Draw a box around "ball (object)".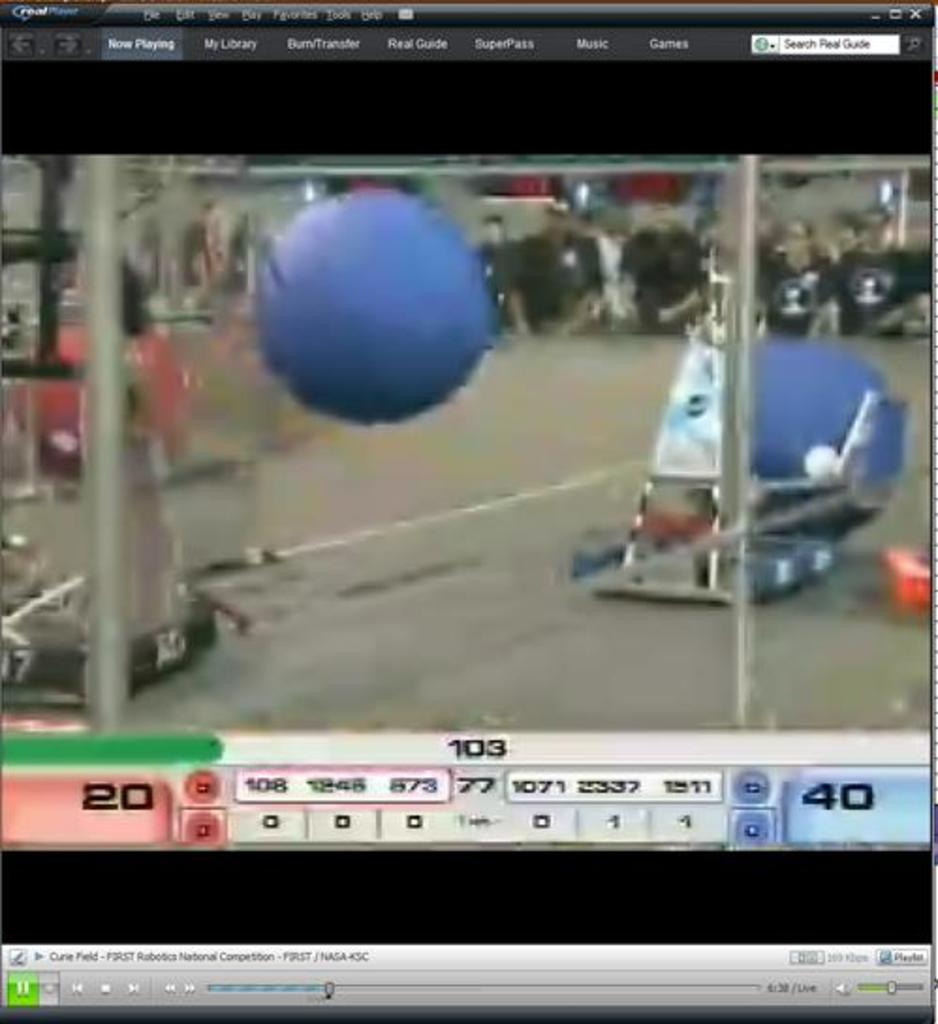
(left=750, top=336, right=906, bottom=535).
